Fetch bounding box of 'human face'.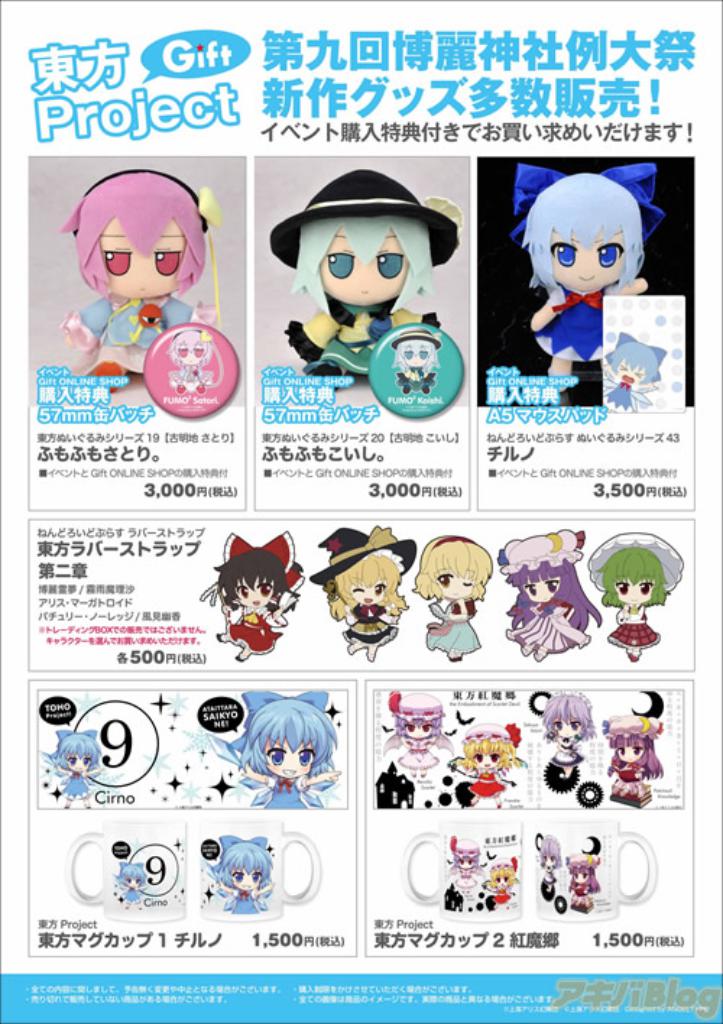
Bbox: 612, 362, 646, 385.
